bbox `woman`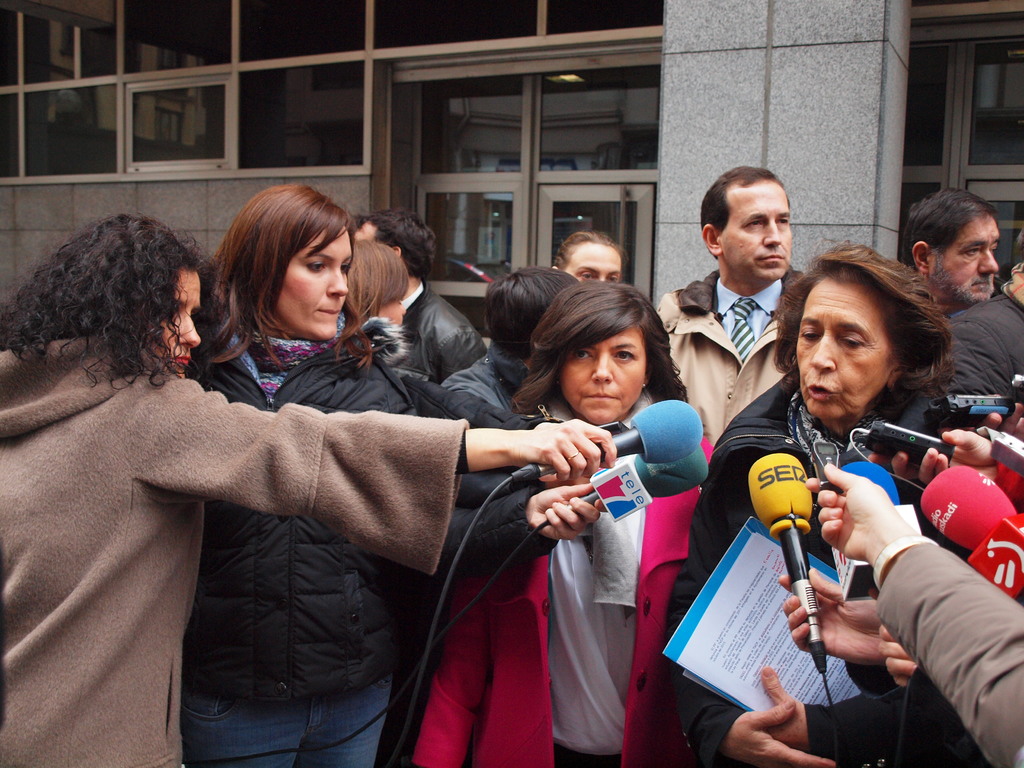
415 283 718 767
